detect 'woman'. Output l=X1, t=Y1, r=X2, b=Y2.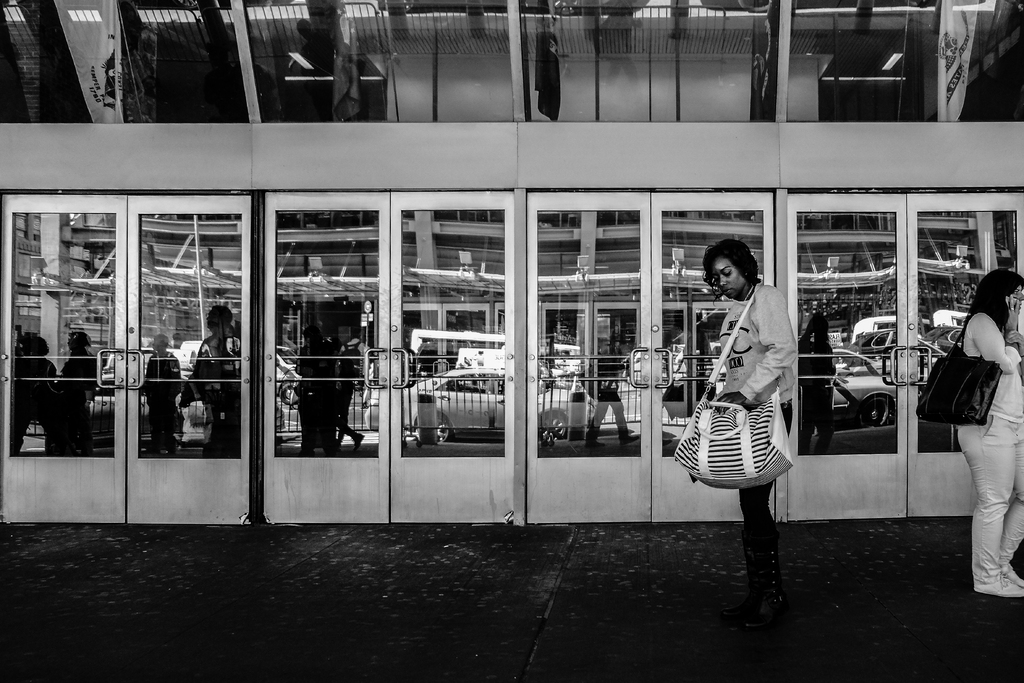
l=705, t=238, r=803, b=634.
